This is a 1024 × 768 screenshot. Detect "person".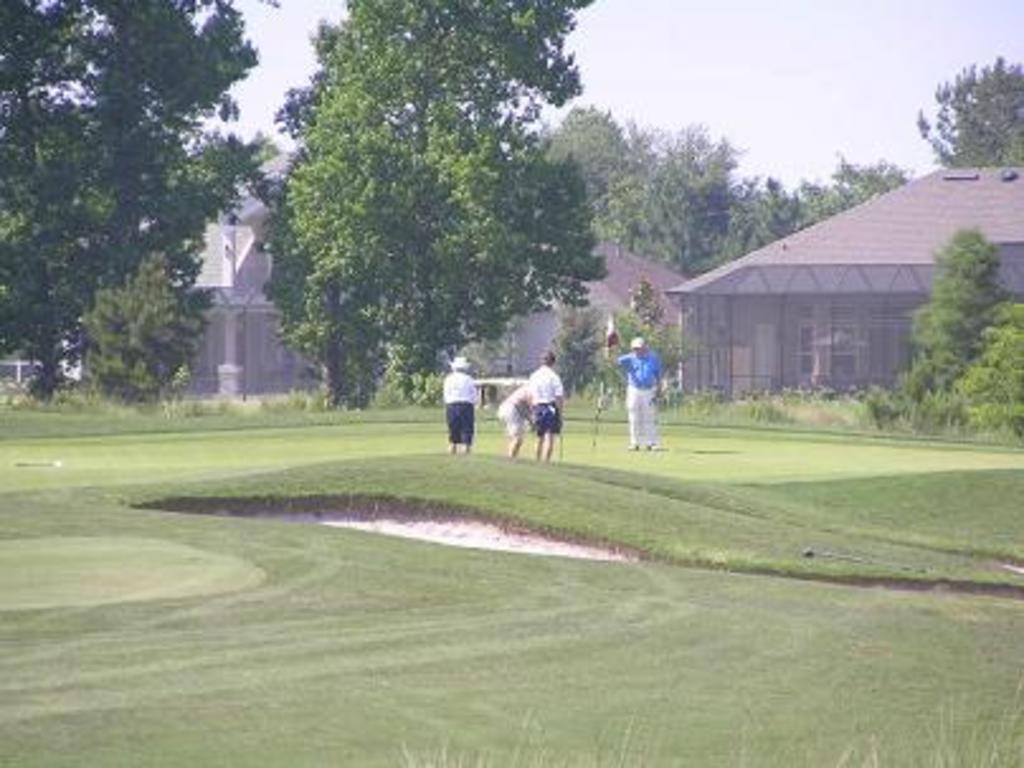
bbox=[494, 380, 530, 461].
